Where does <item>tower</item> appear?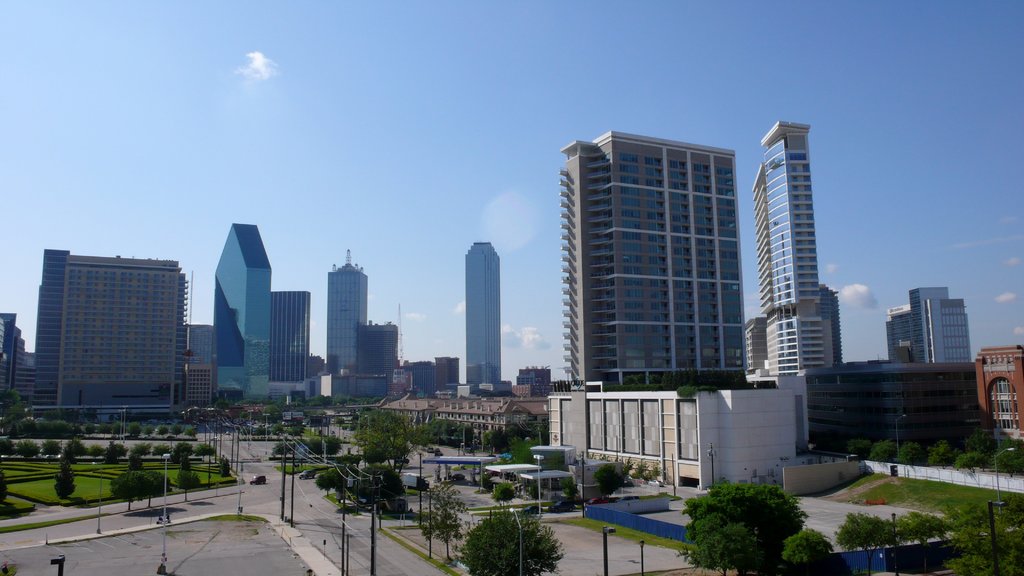
Appears at region(353, 319, 401, 384).
